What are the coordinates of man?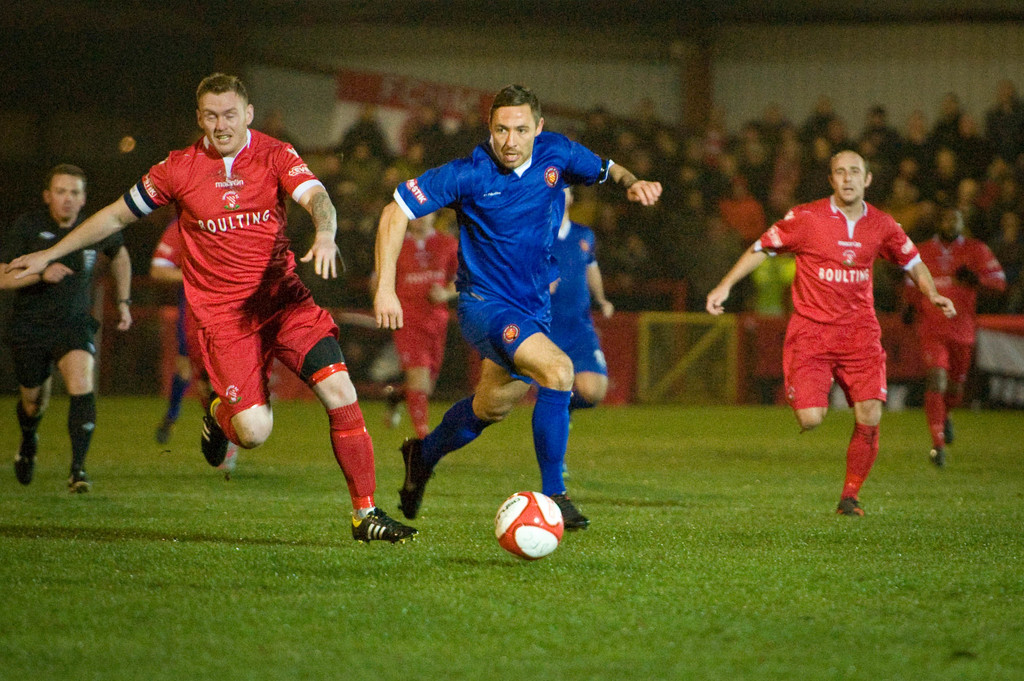
<region>550, 186, 617, 419</region>.
